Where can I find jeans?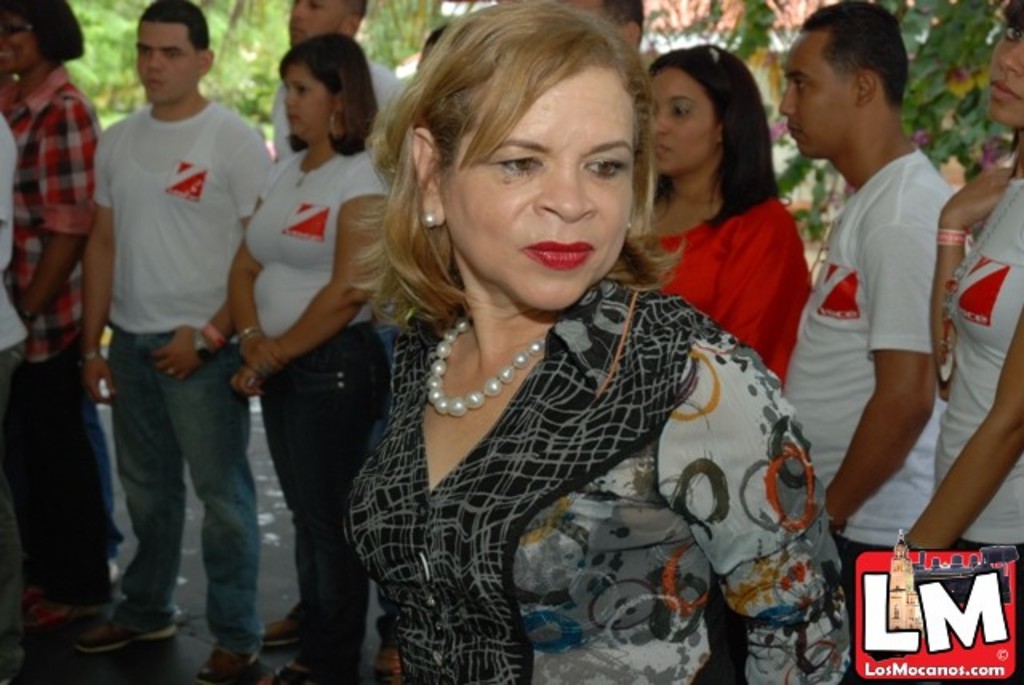
You can find it at <box>248,322,398,677</box>.
